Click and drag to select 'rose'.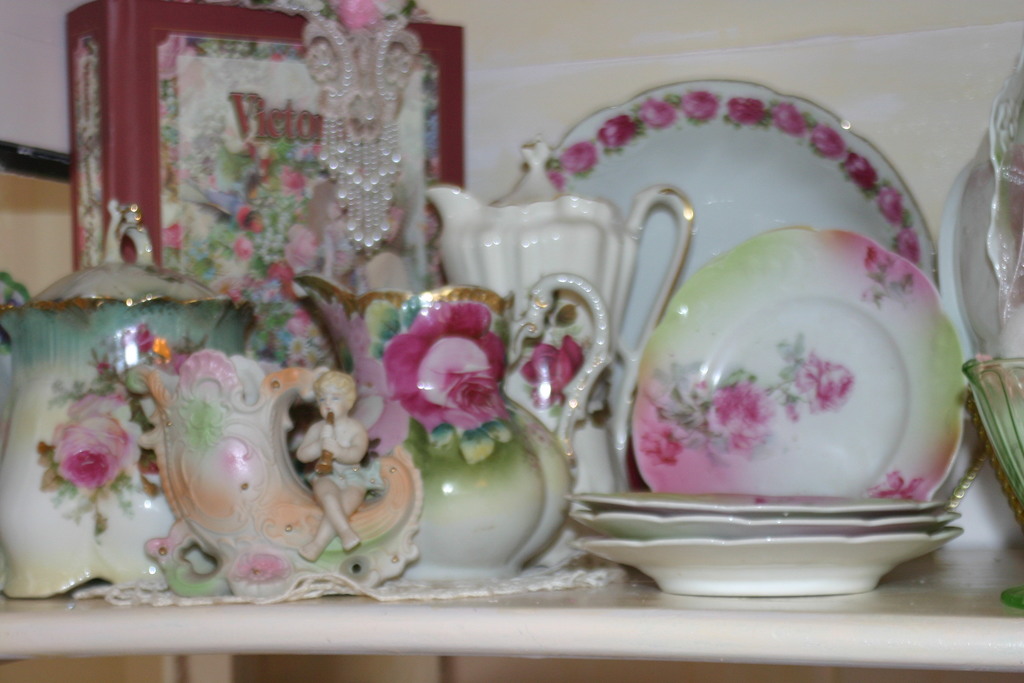
Selection: 387, 302, 518, 437.
